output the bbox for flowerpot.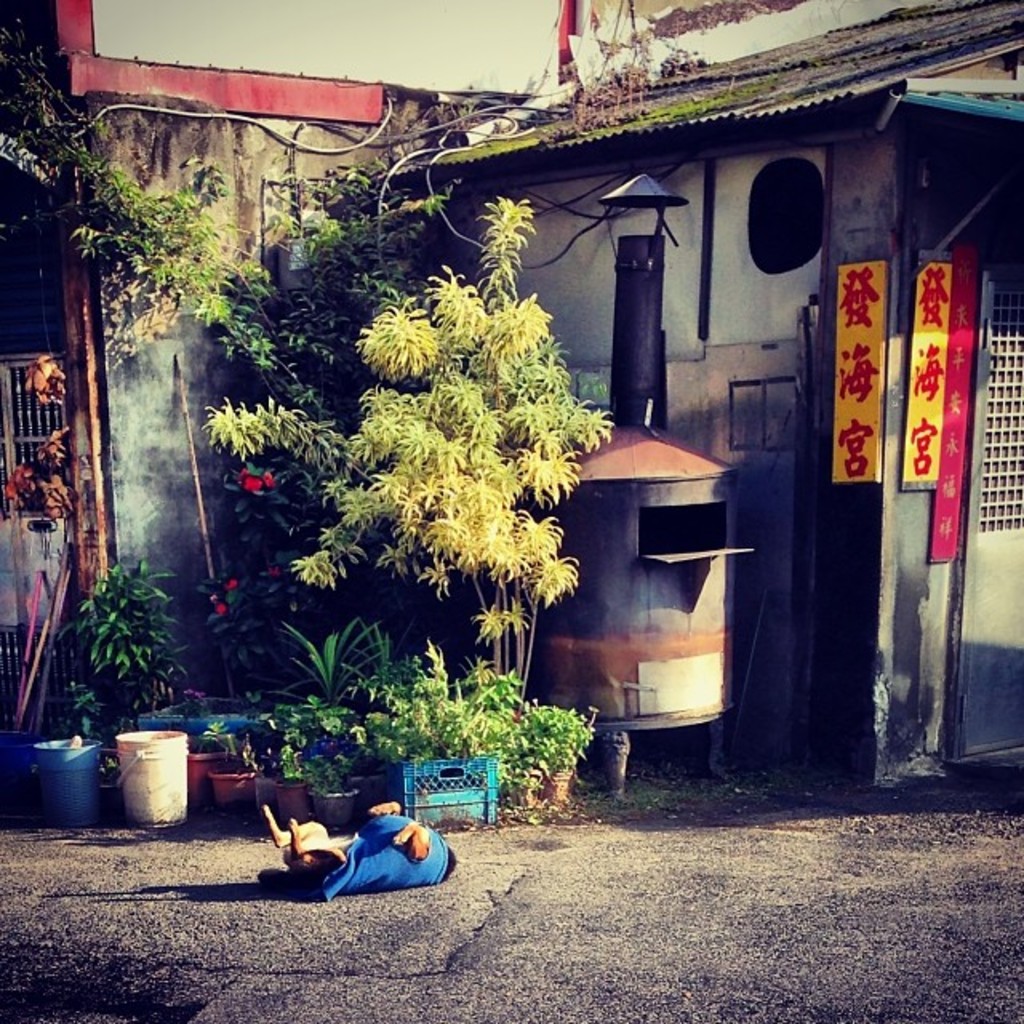
box=[544, 765, 573, 803].
